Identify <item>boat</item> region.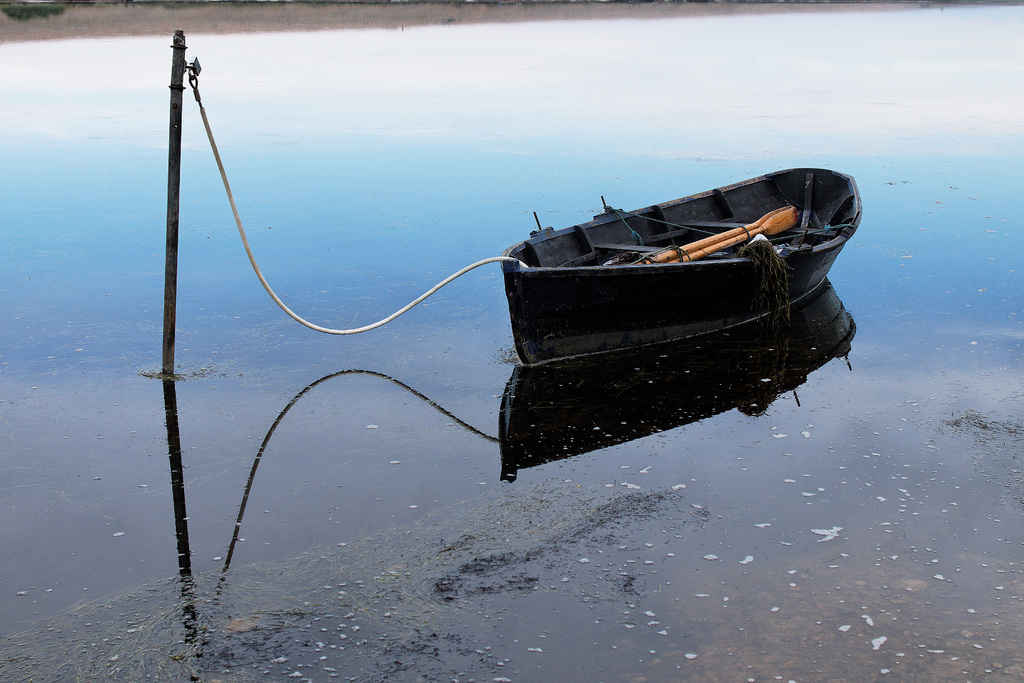
Region: Rect(426, 156, 894, 438).
